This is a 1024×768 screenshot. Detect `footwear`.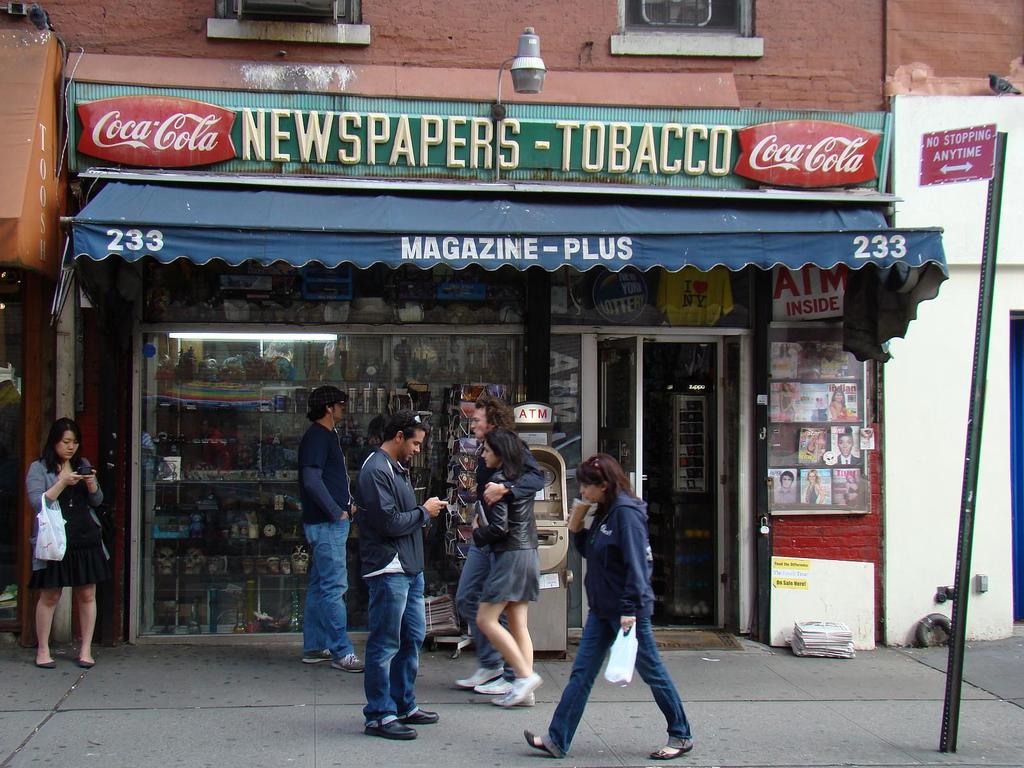
bbox=[647, 739, 691, 762].
